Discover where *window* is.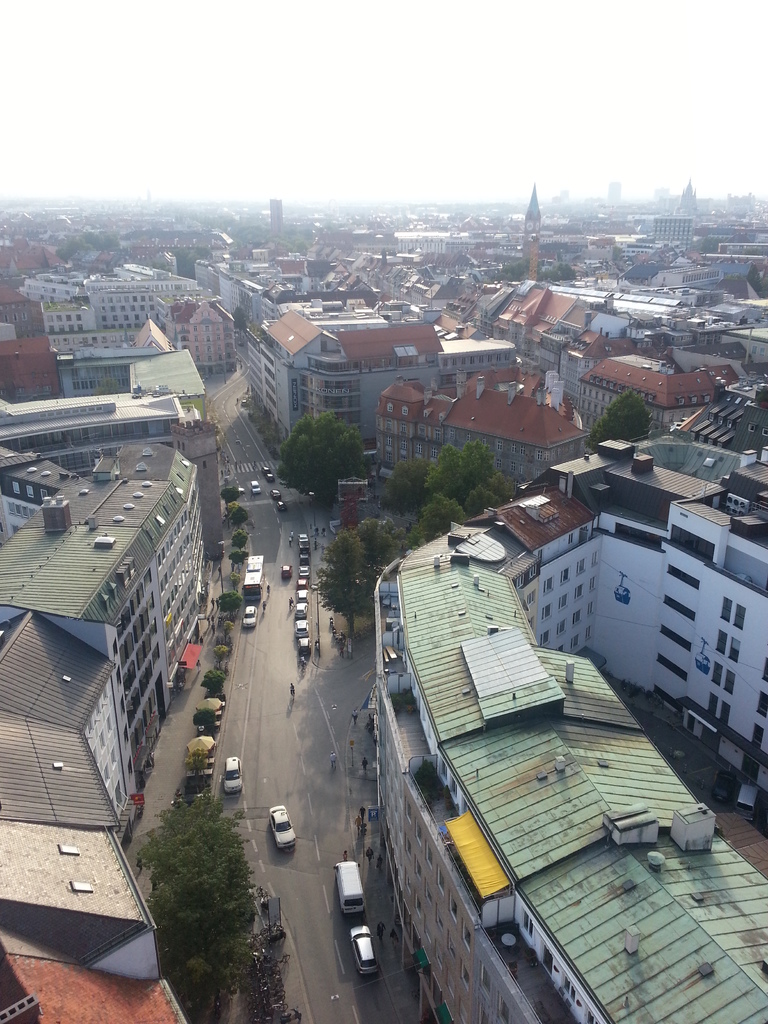
Discovered at 401 421 421 431.
